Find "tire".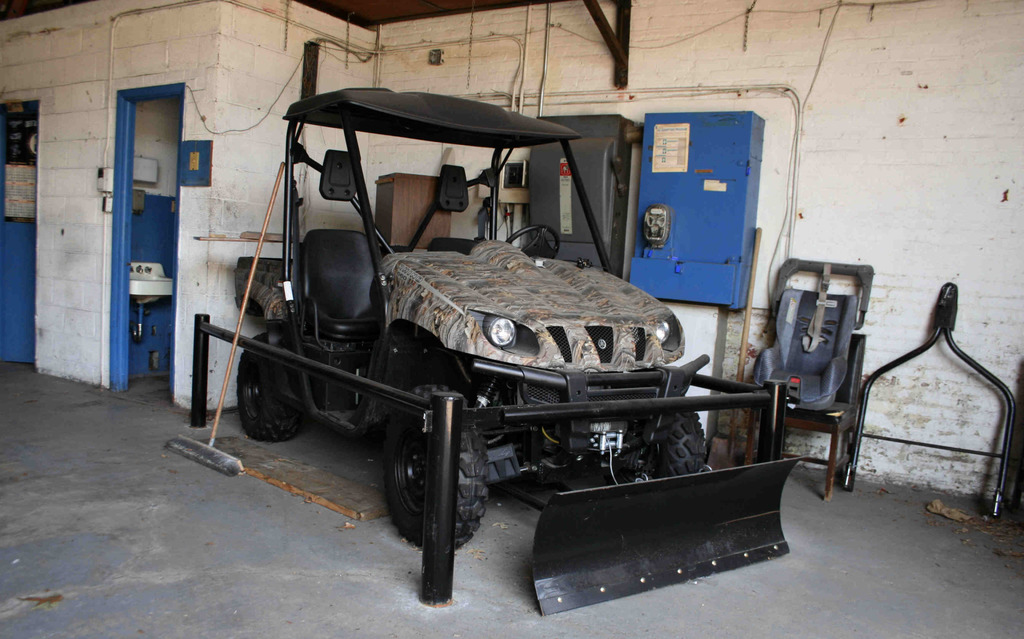
[left=606, top=407, right=705, bottom=485].
